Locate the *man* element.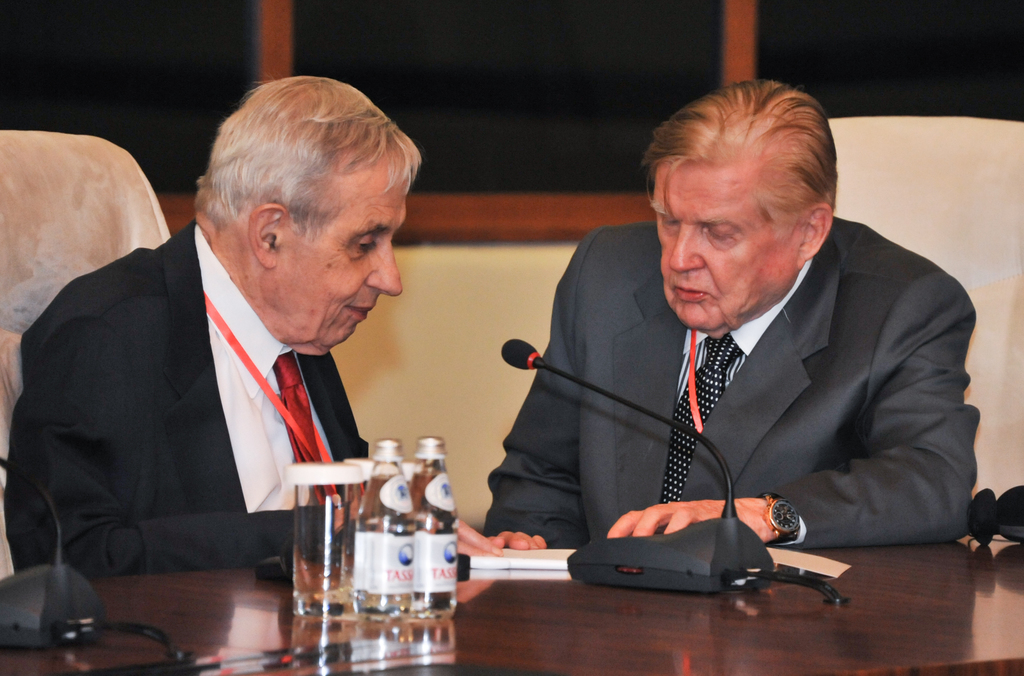
Element bbox: 4:76:510:581.
